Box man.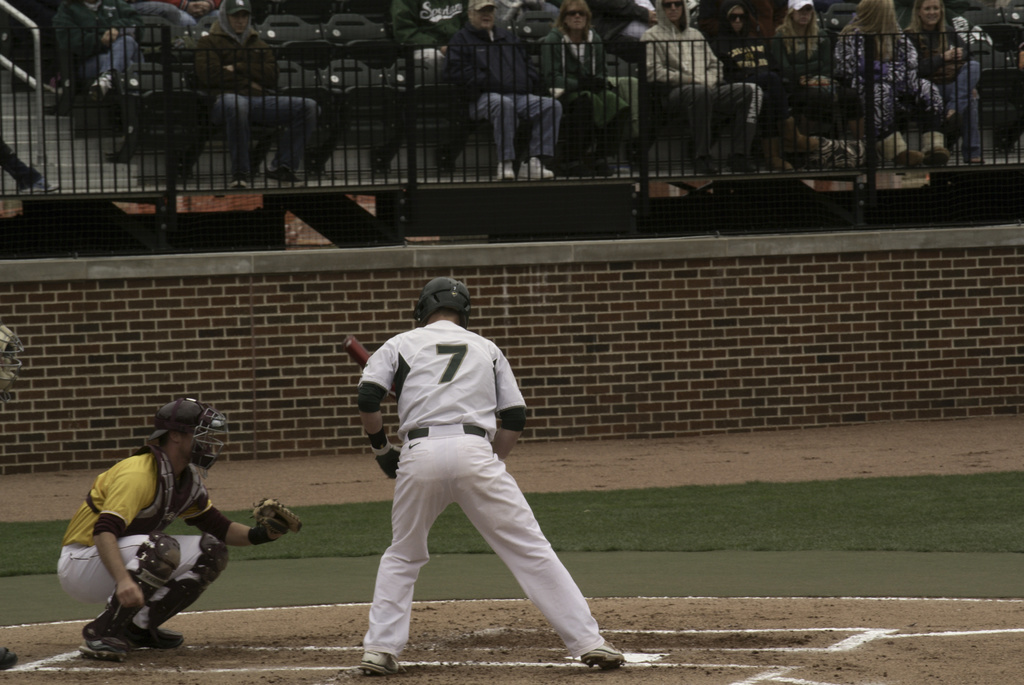
191/0/325/194.
